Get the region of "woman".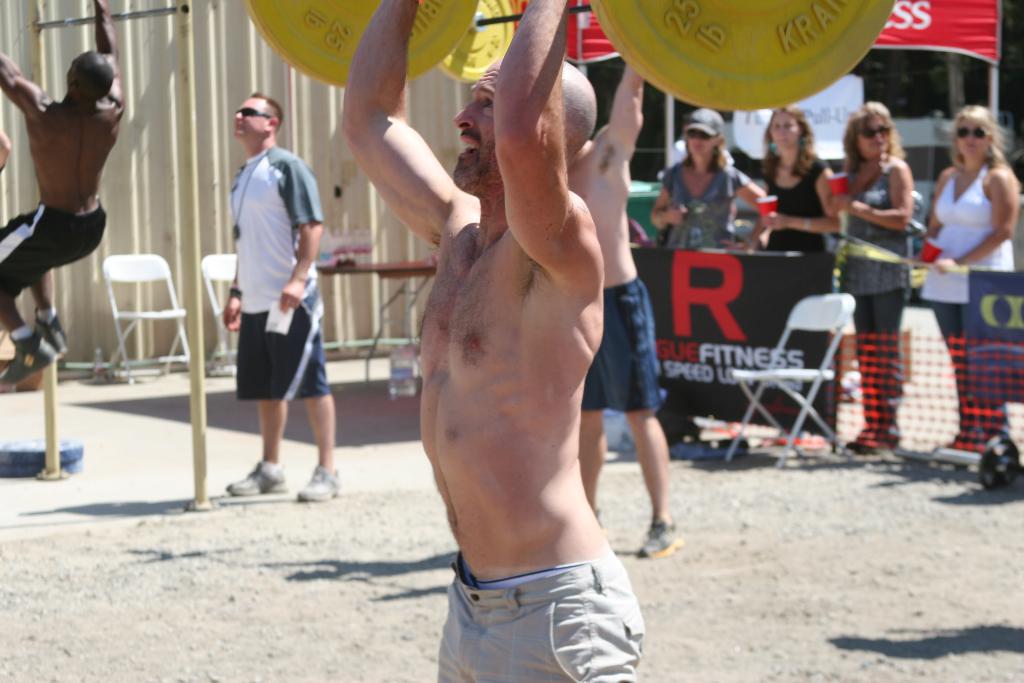
(x1=646, y1=104, x2=775, y2=259).
